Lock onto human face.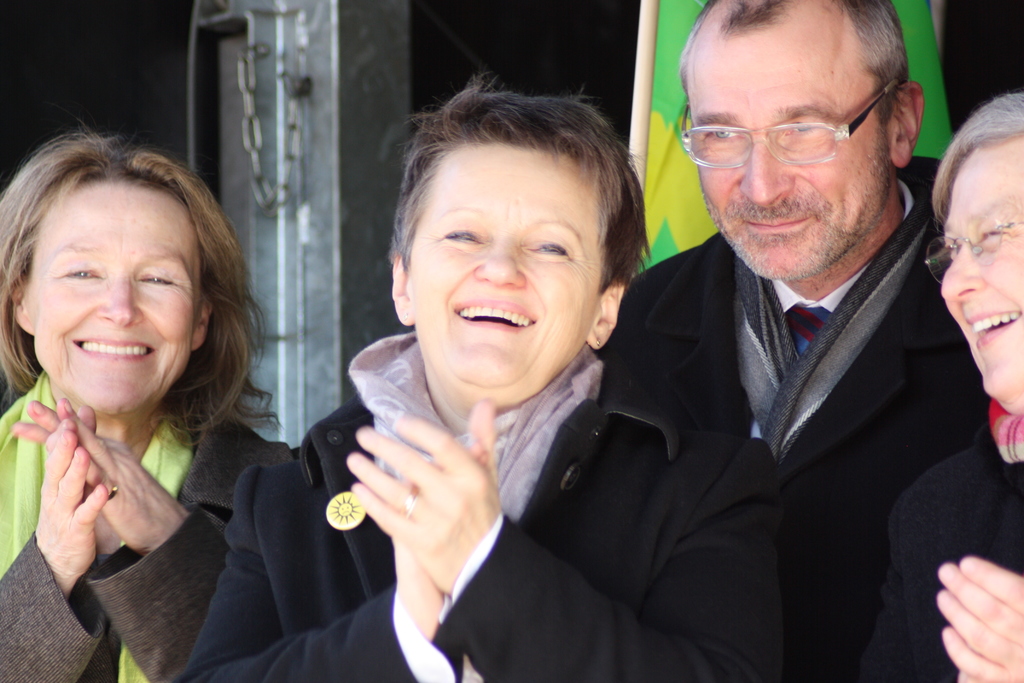
Locked: x1=29, y1=181, x2=199, y2=415.
